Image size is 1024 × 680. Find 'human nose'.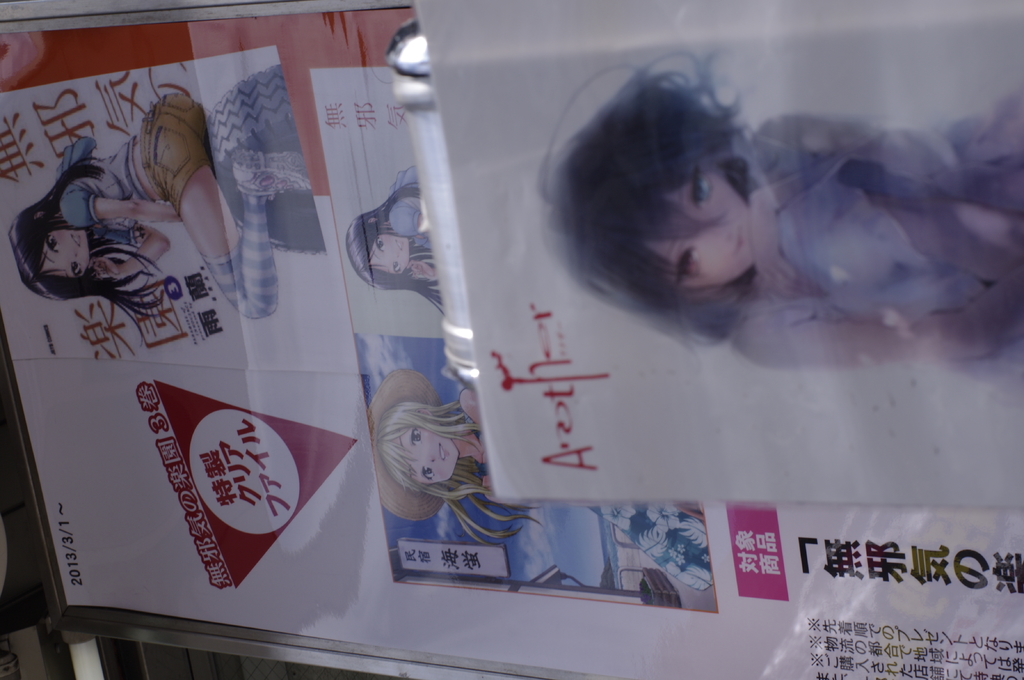
box=[60, 244, 77, 254].
